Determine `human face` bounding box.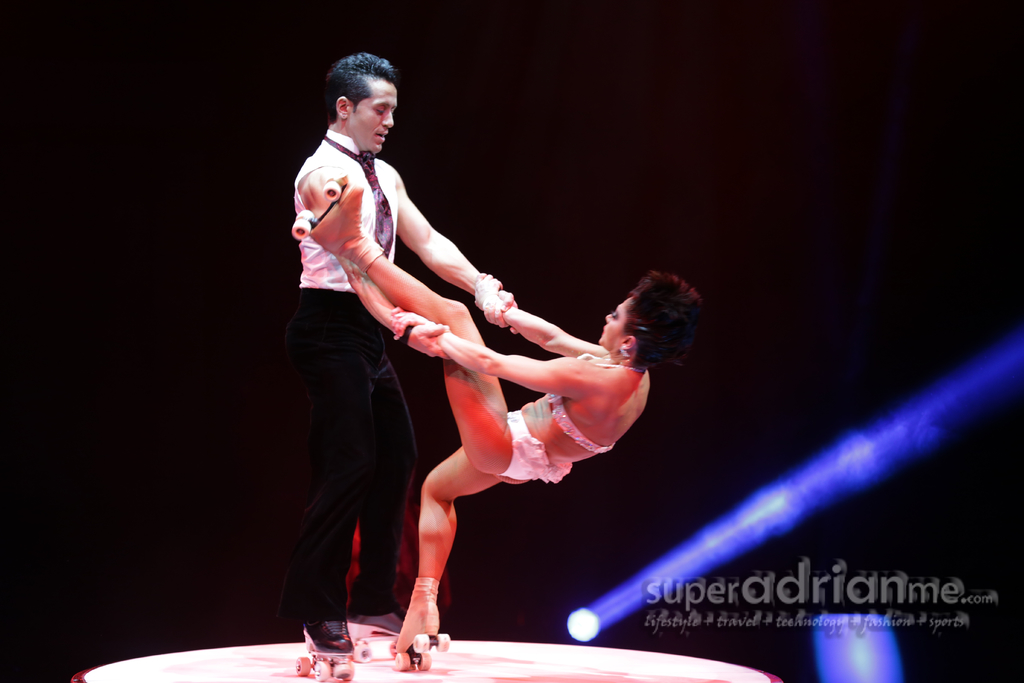
Determined: select_region(597, 294, 636, 358).
